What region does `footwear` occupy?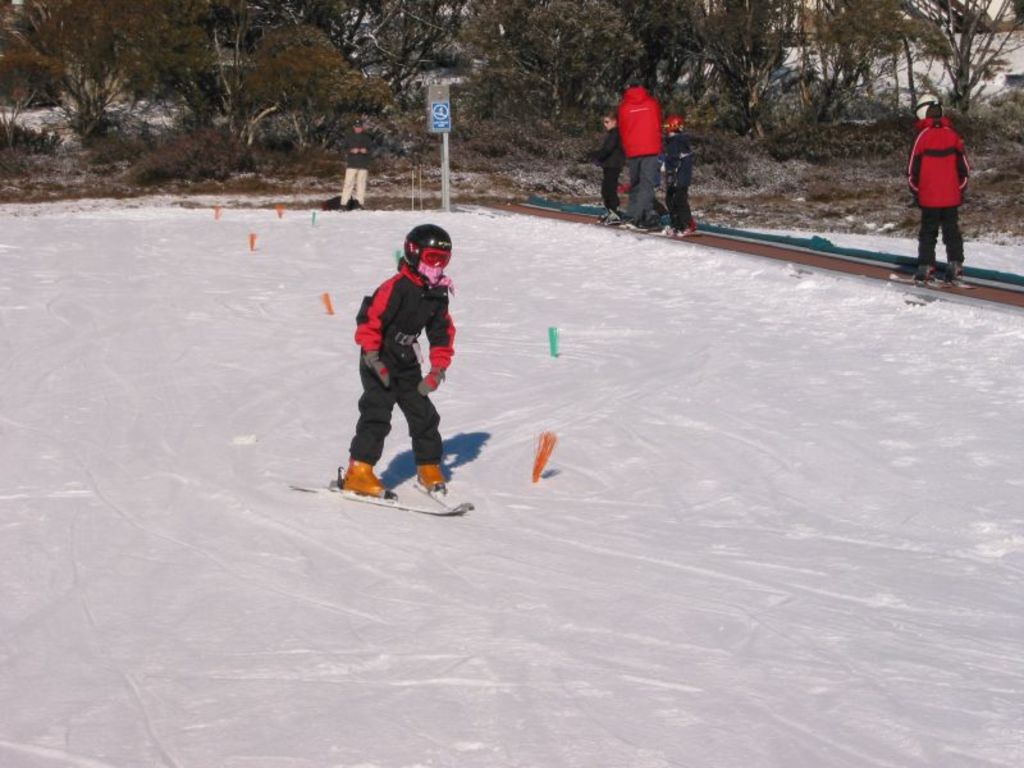
<box>602,196,630,225</box>.
